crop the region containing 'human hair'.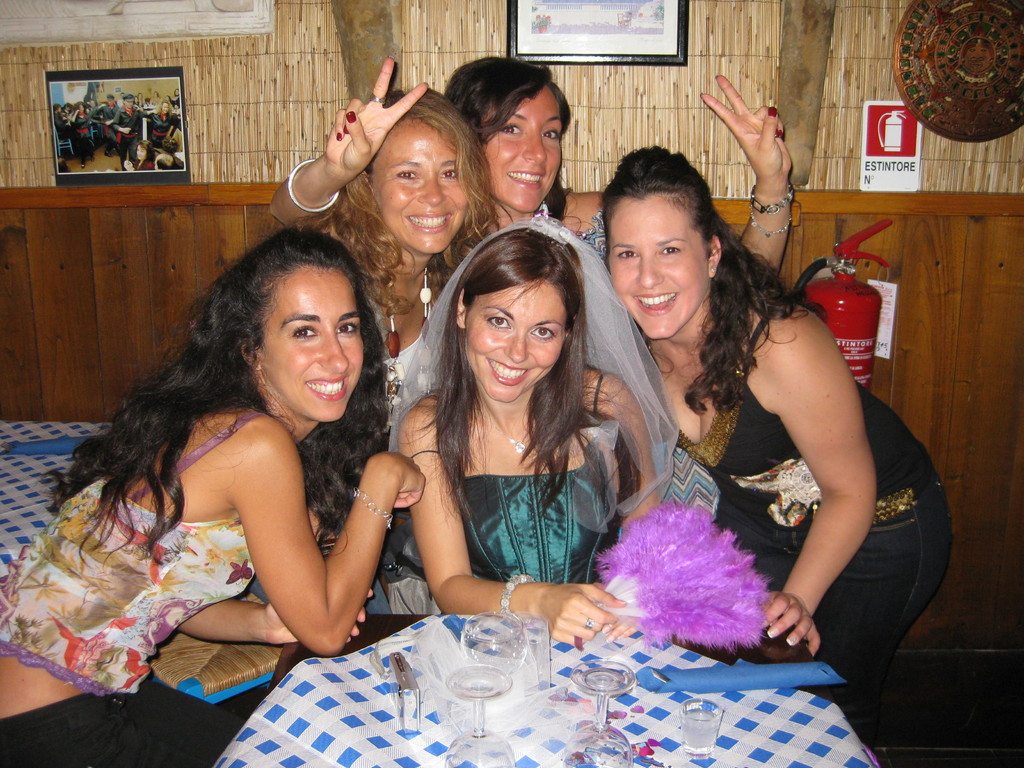
Crop region: 605,148,821,415.
